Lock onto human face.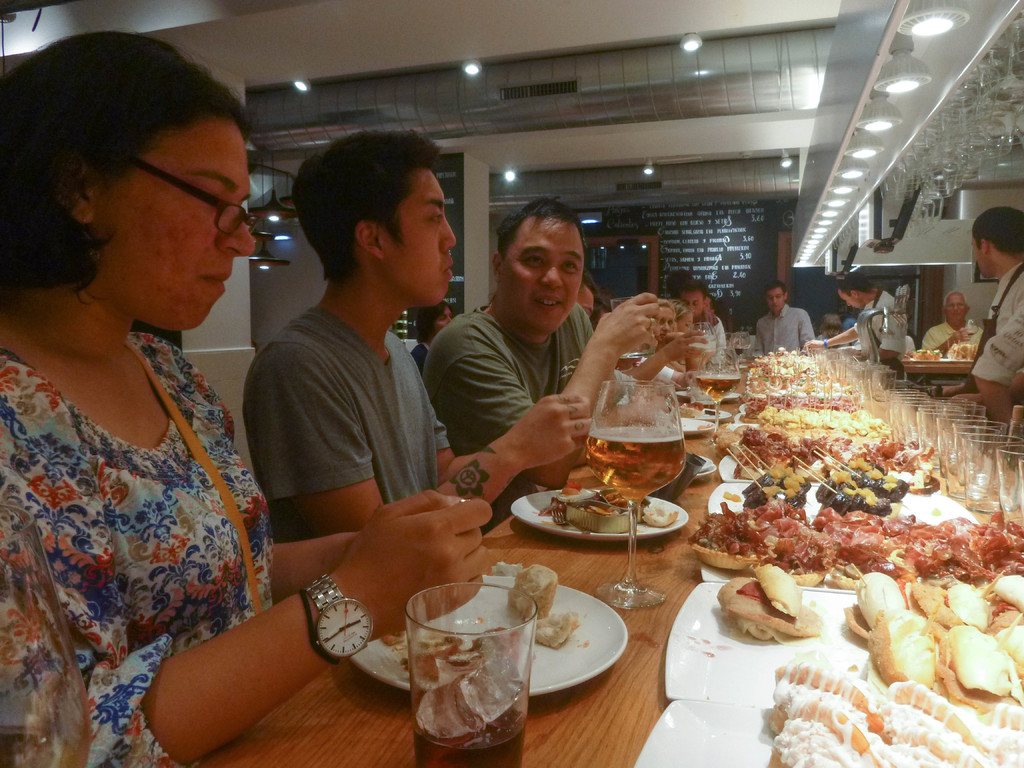
Locked: BBox(680, 292, 703, 318).
